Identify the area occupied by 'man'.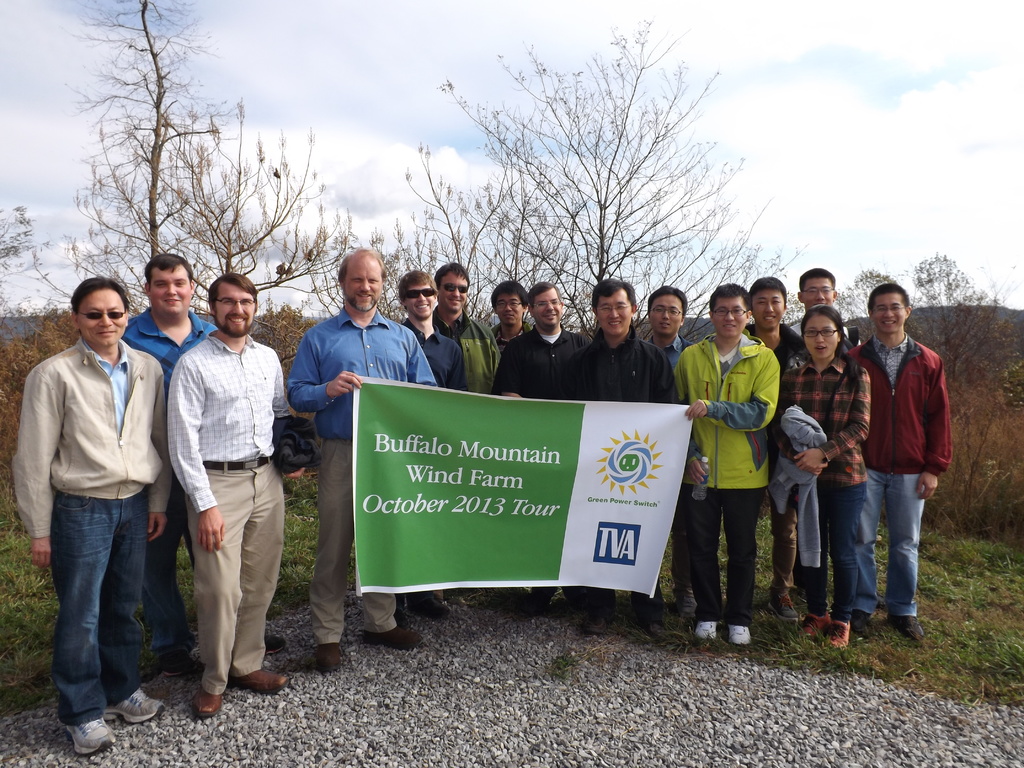
Area: bbox(429, 259, 503, 392).
